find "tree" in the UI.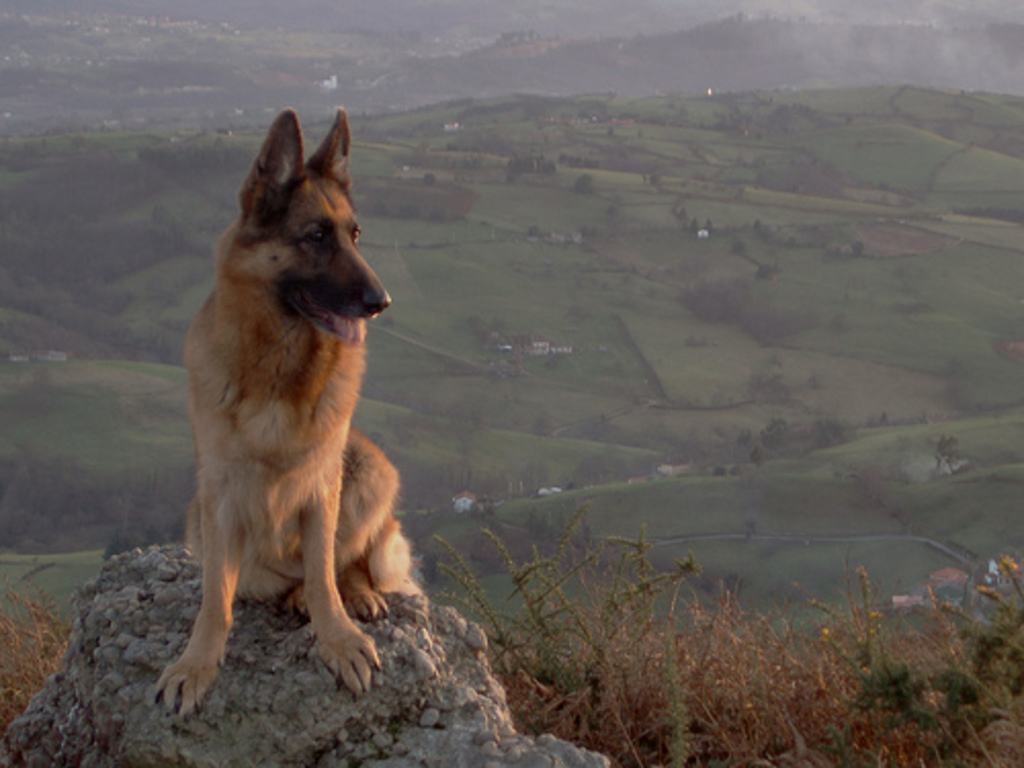
UI element at 690 213 696 238.
